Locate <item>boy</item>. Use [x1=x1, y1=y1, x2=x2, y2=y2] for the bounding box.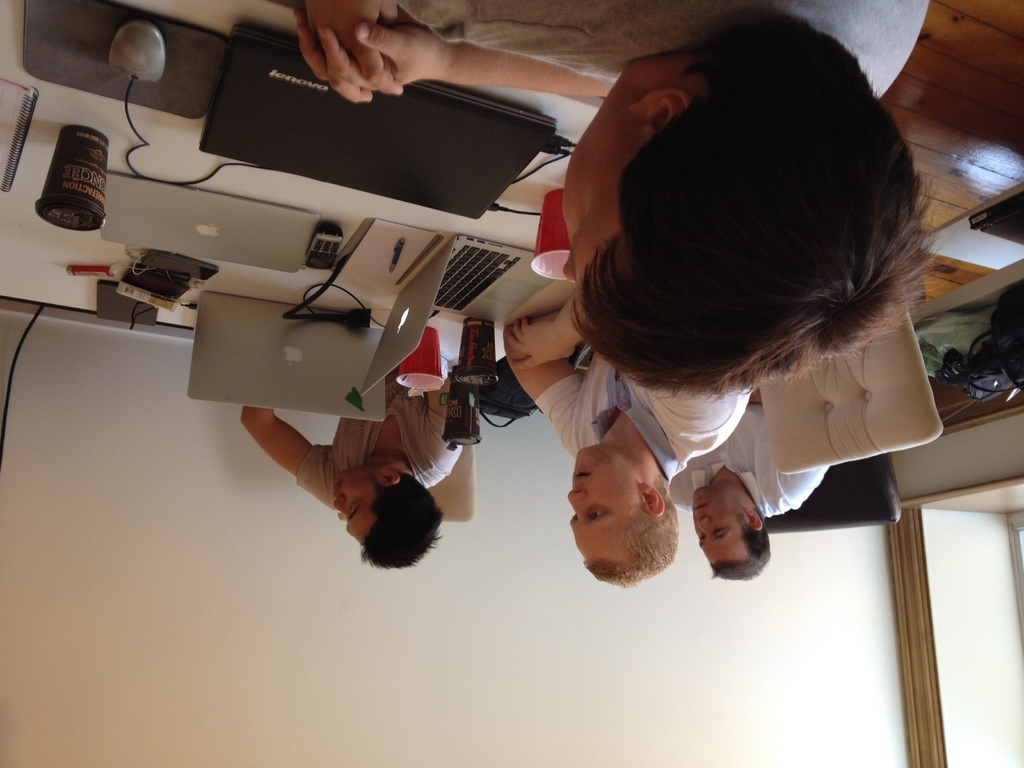
[x1=266, y1=0, x2=931, y2=404].
